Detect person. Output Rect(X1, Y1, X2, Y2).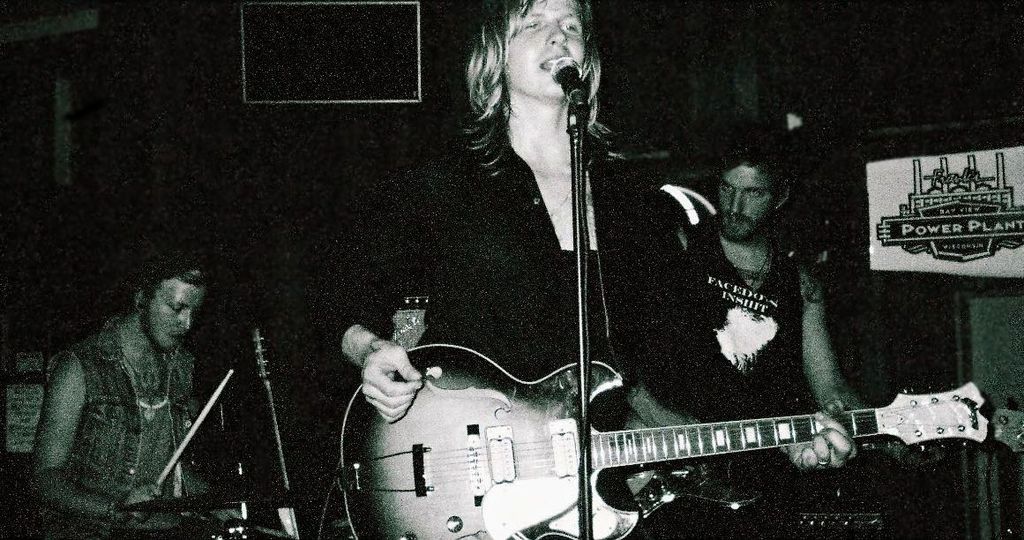
Rect(676, 149, 964, 466).
